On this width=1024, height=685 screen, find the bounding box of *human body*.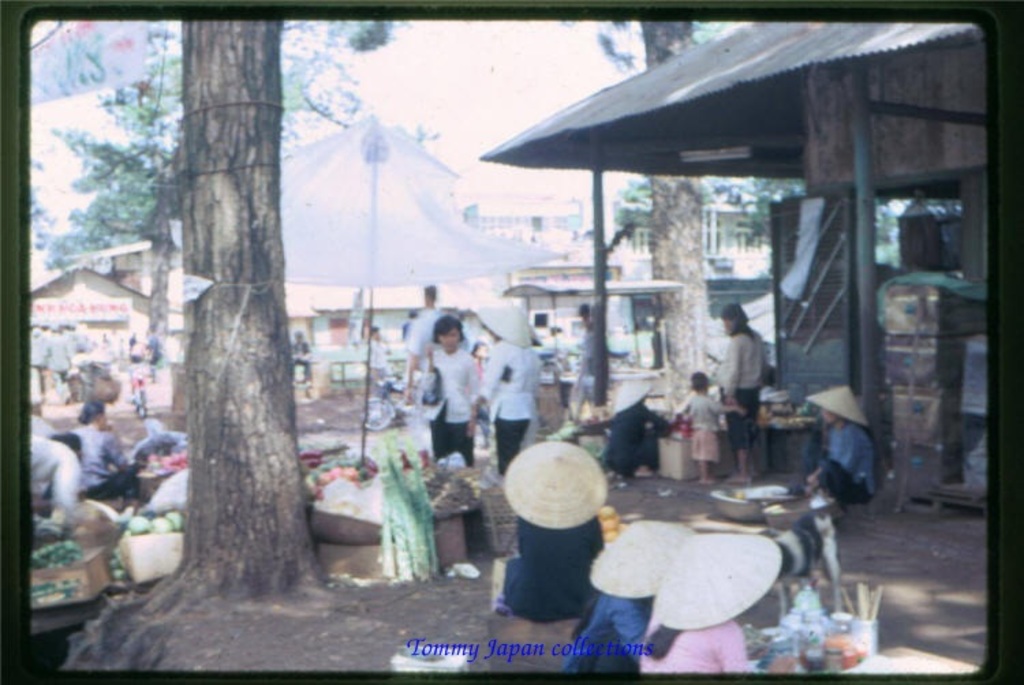
Bounding box: detection(291, 326, 315, 400).
